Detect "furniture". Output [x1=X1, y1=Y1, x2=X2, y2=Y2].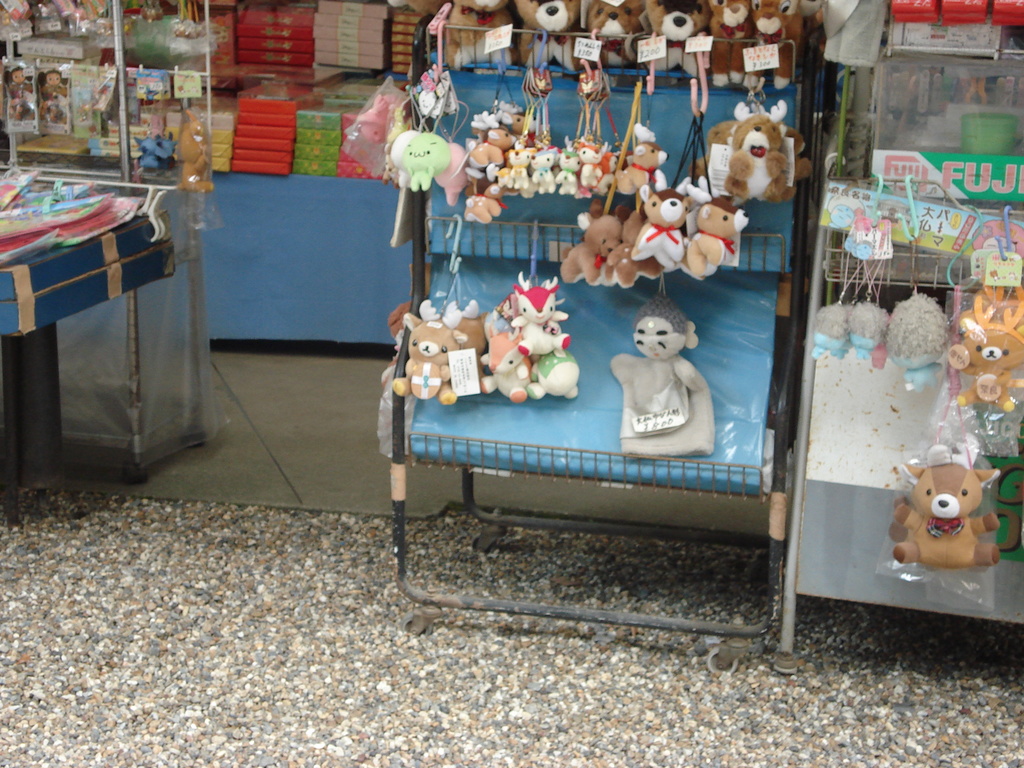
[x1=771, y1=0, x2=1023, y2=679].
